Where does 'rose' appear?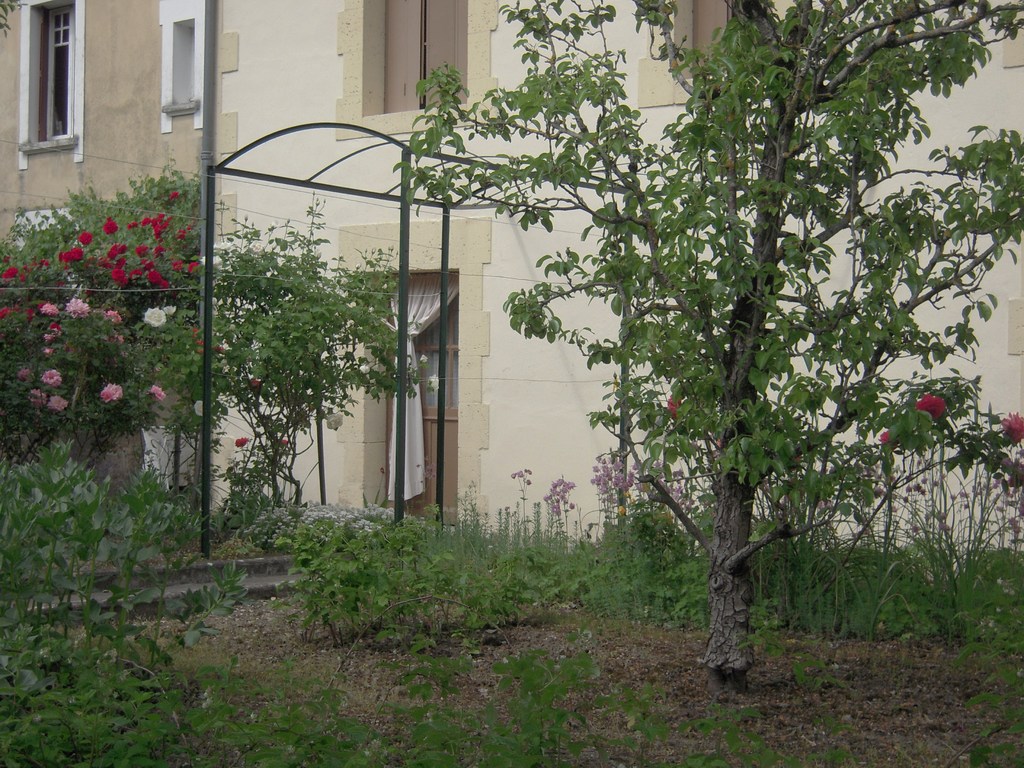
Appears at (left=325, top=413, right=344, bottom=428).
